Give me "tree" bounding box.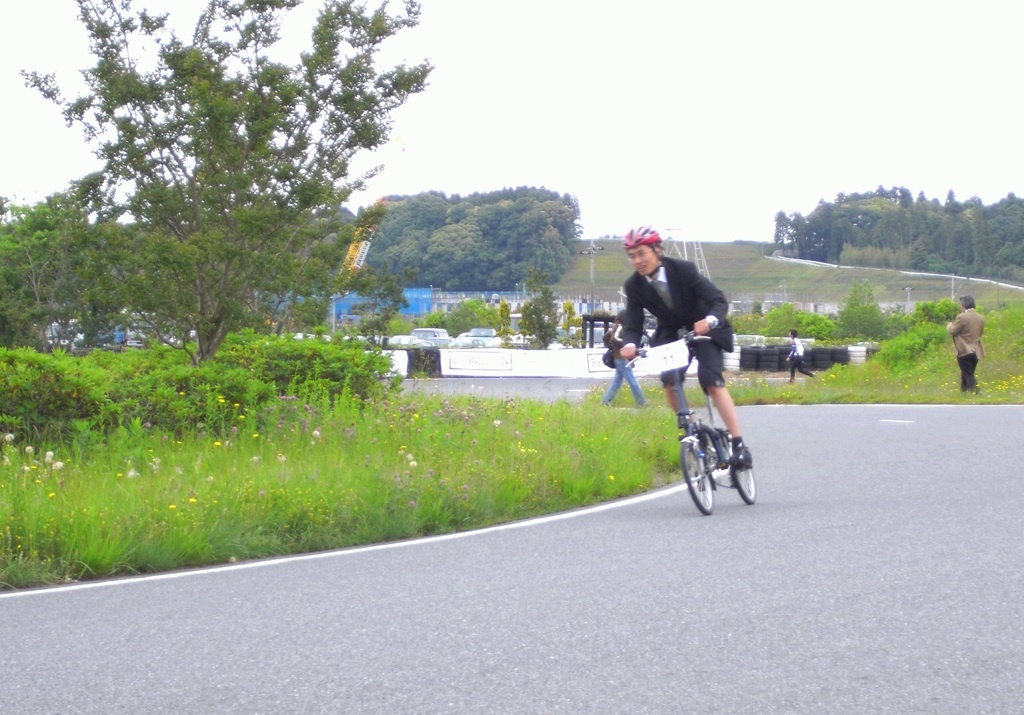
l=836, t=278, r=887, b=341.
